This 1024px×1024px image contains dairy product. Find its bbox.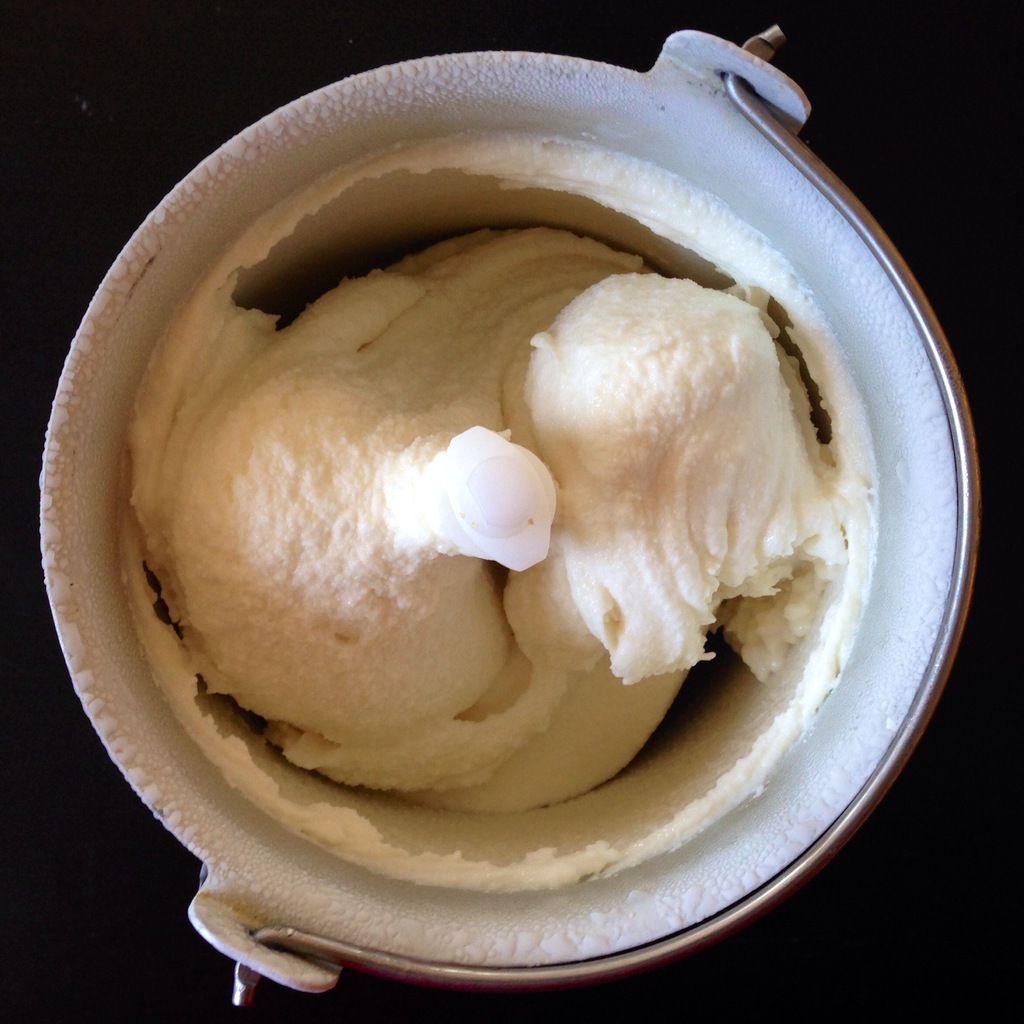
Rect(152, 166, 849, 797).
